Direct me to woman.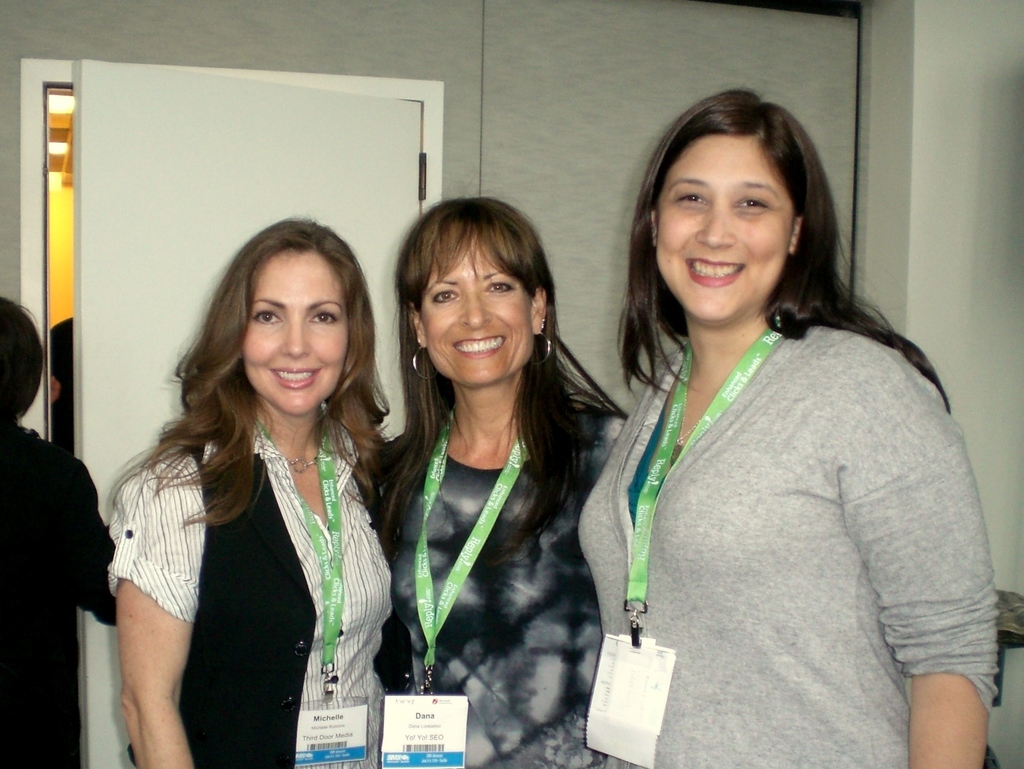
Direction: bbox(98, 206, 407, 751).
